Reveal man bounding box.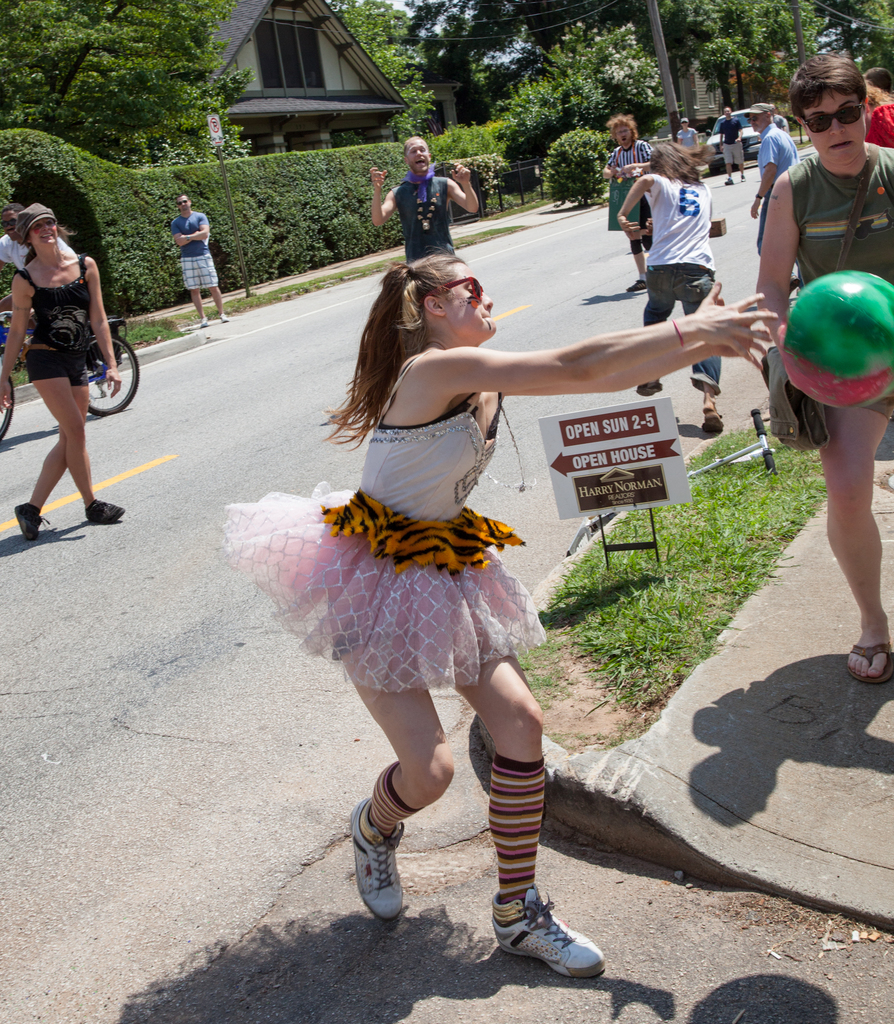
Revealed: 168, 195, 226, 325.
